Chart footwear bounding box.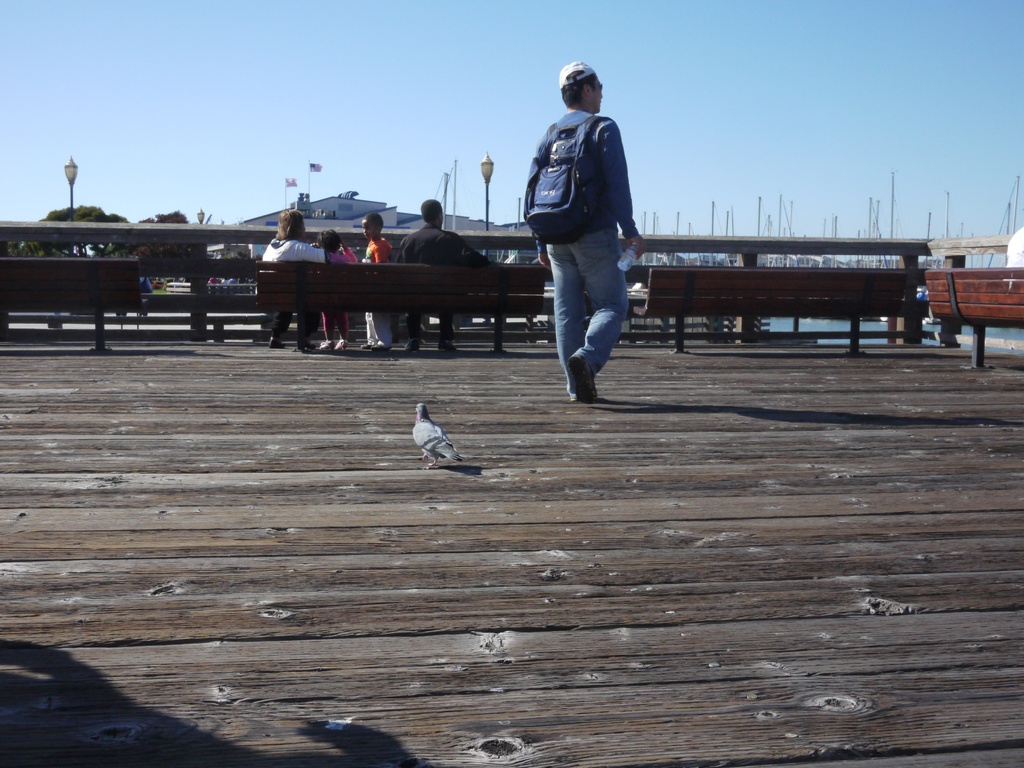
Charted: 566:356:604:405.
